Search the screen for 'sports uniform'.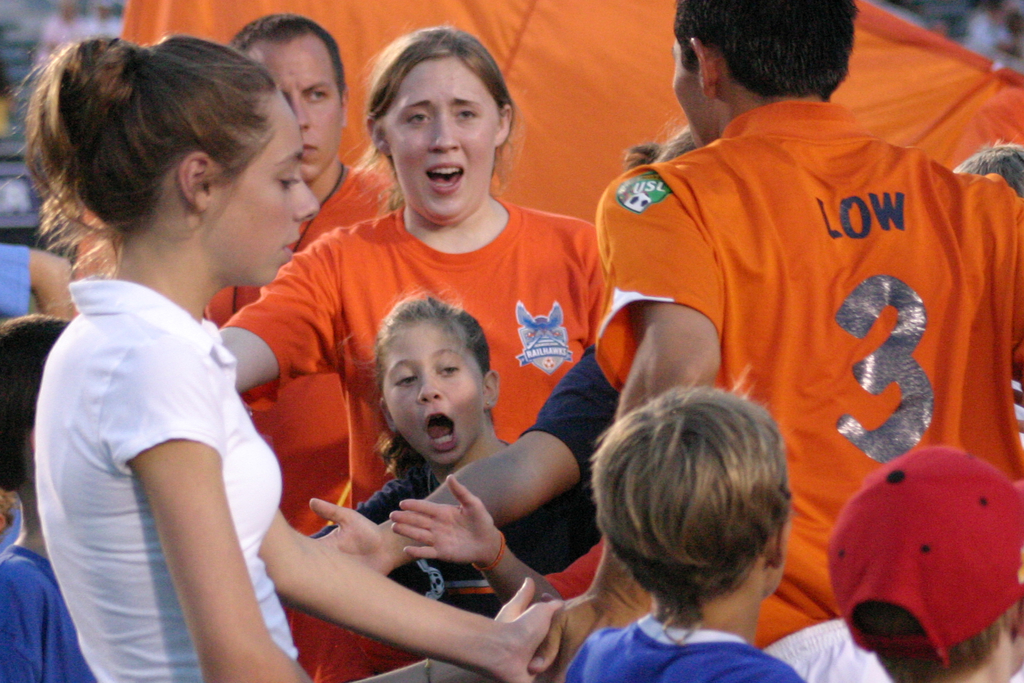
Found at bbox=[179, 155, 420, 682].
